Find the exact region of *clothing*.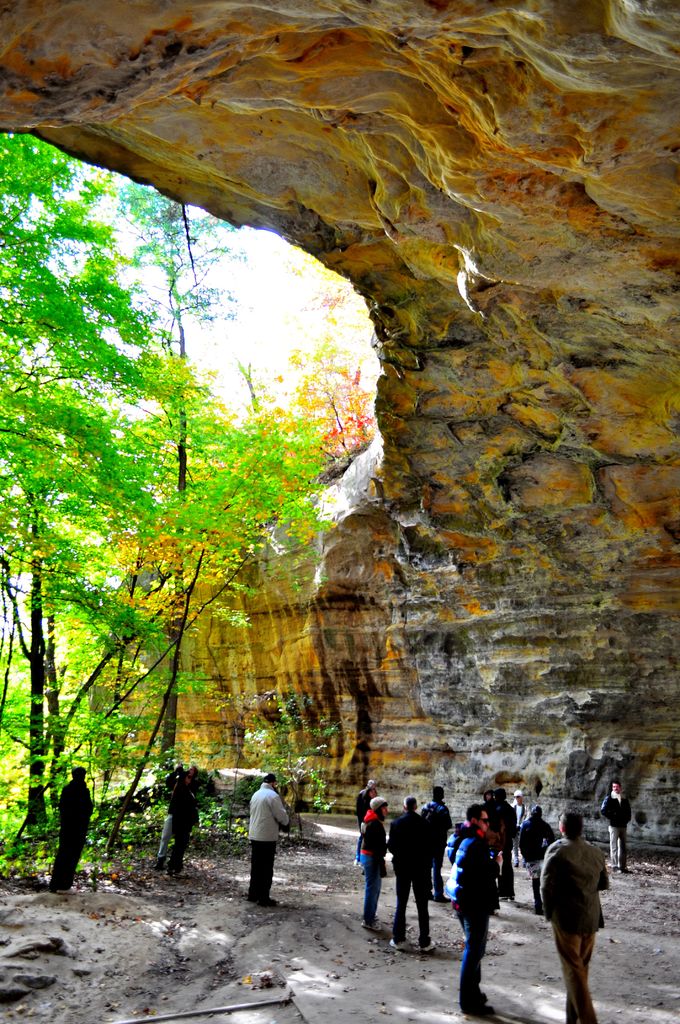
Exact region: <bbox>417, 801, 454, 892</bbox>.
